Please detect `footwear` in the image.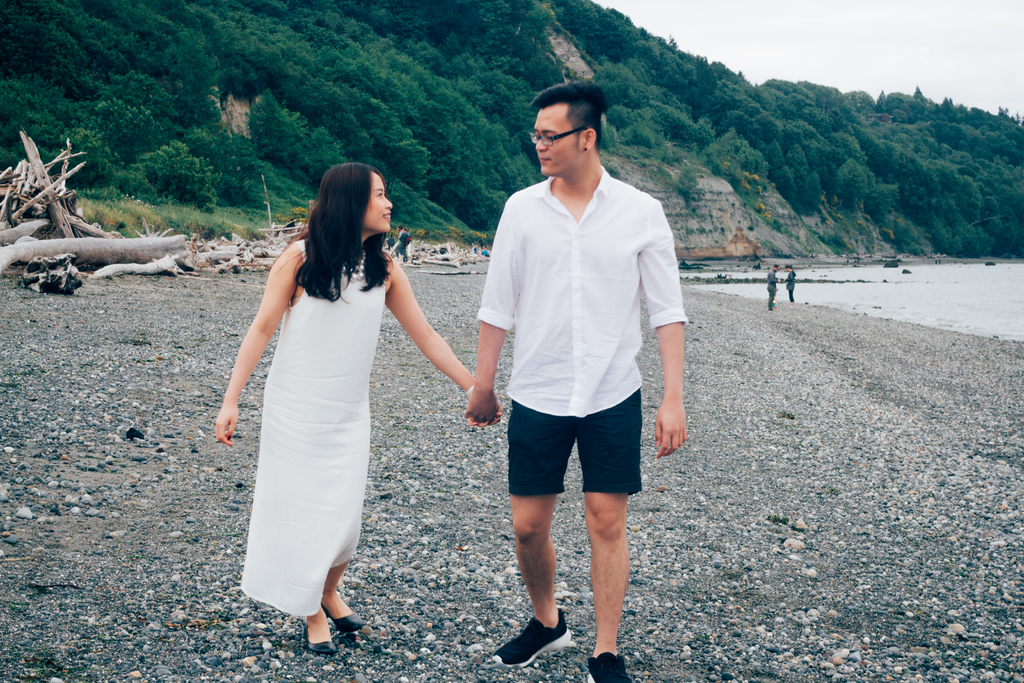
select_region(499, 601, 566, 675).
